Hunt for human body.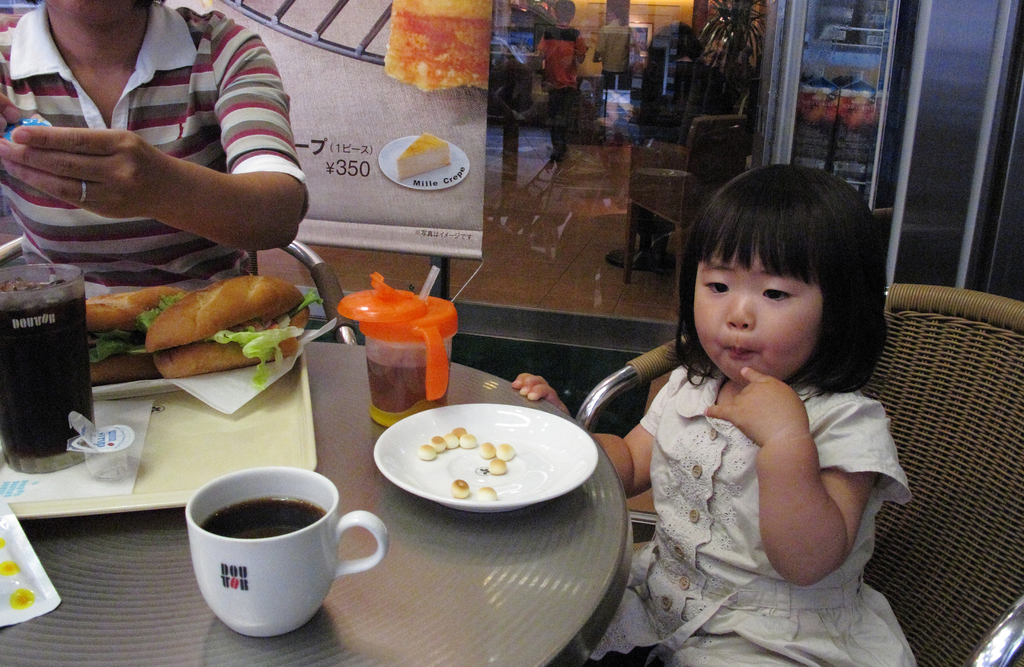
Hunted down at detection(604, 64, 736, 259).
